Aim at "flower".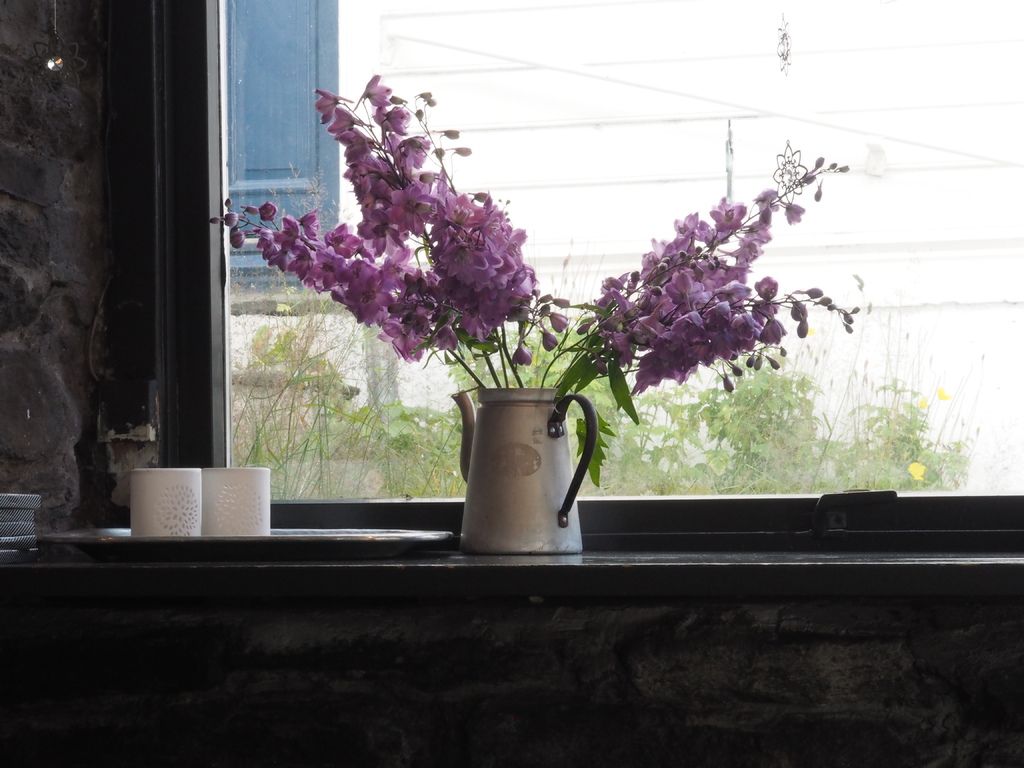
Aimed at l=514, t=346, r=534, b=365.
